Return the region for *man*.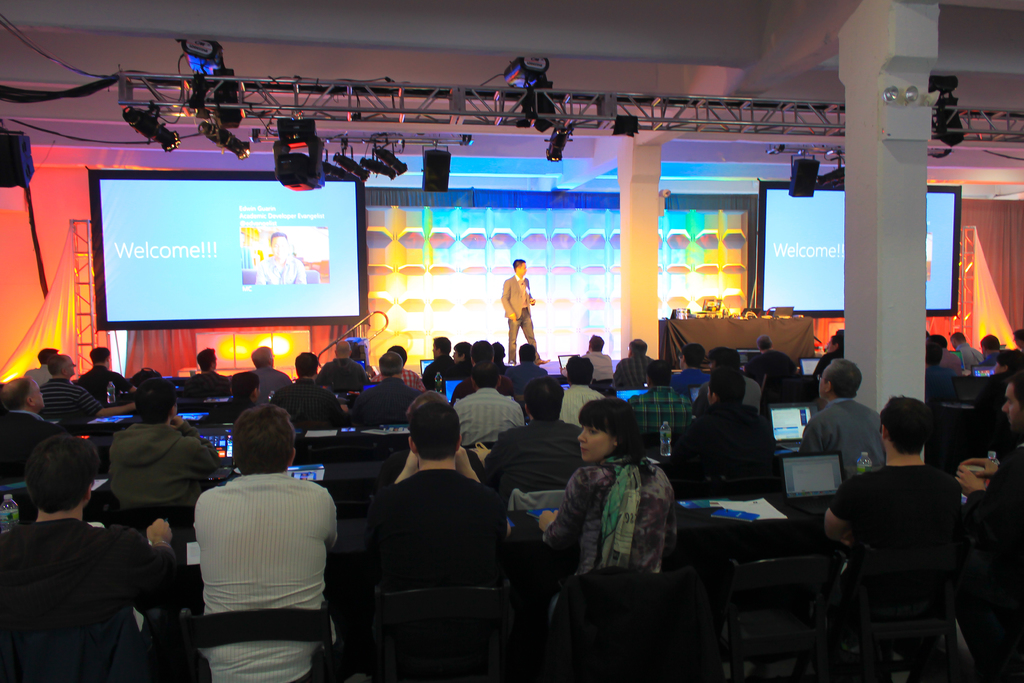
<box>800,325,856,383</box>.
